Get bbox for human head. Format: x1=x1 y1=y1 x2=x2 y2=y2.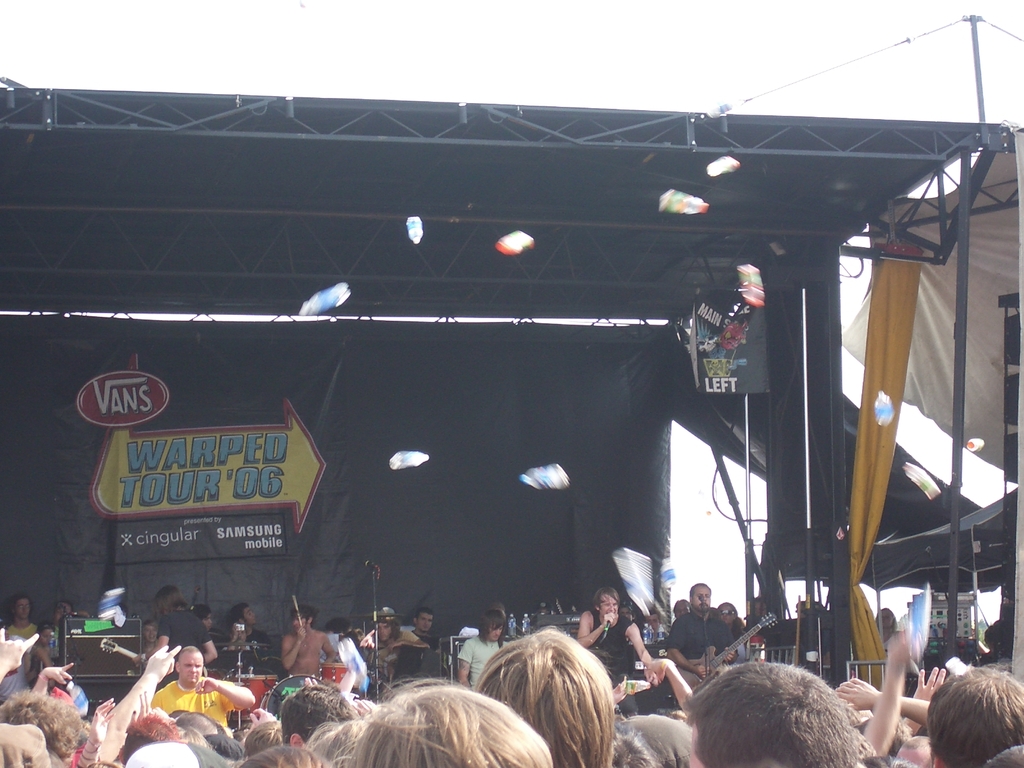
x1=598 y1=590 x2=619 y2=623.
